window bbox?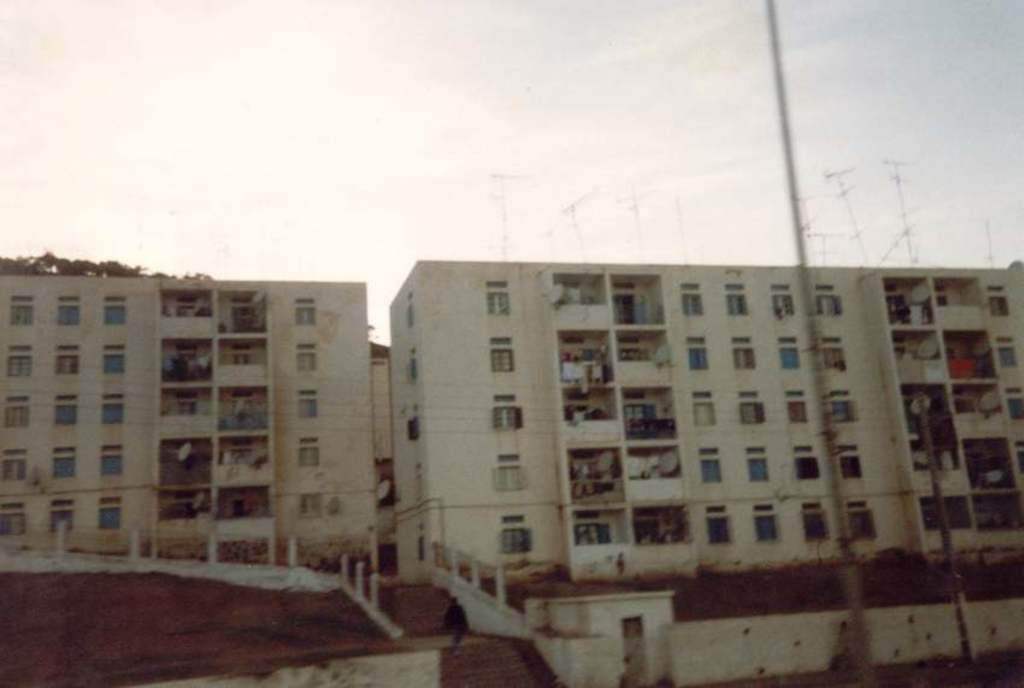
Rect(2, 402, 28, 428)
